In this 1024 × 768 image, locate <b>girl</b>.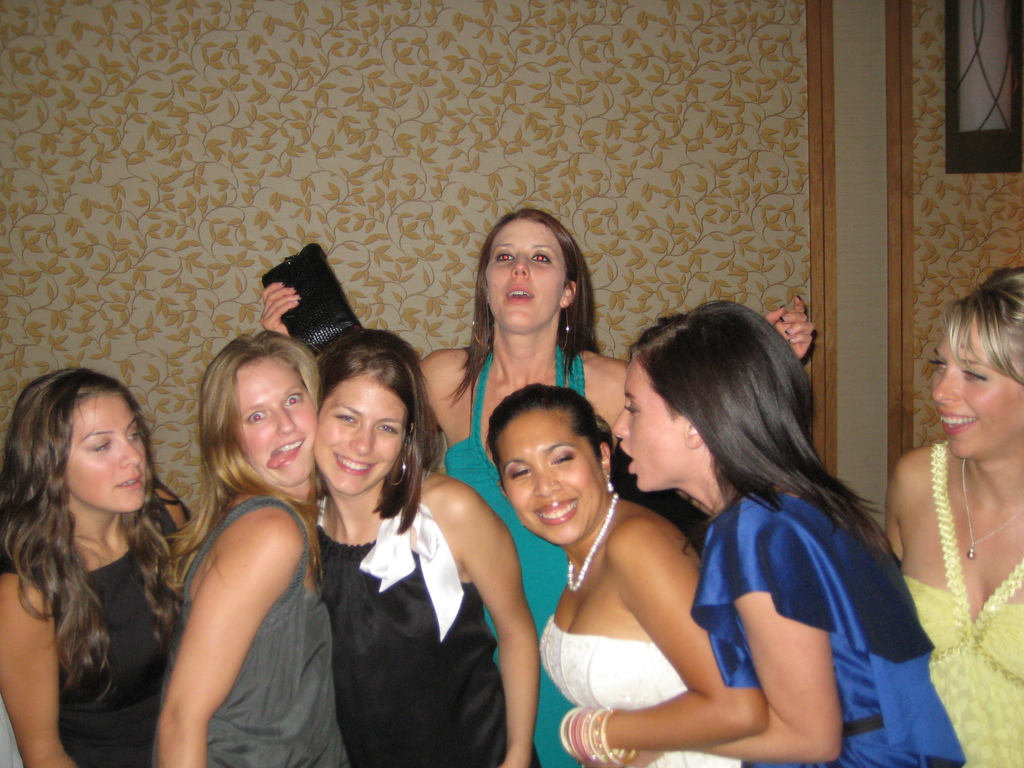
Bounding box: box(310, 322, 542, 767).
